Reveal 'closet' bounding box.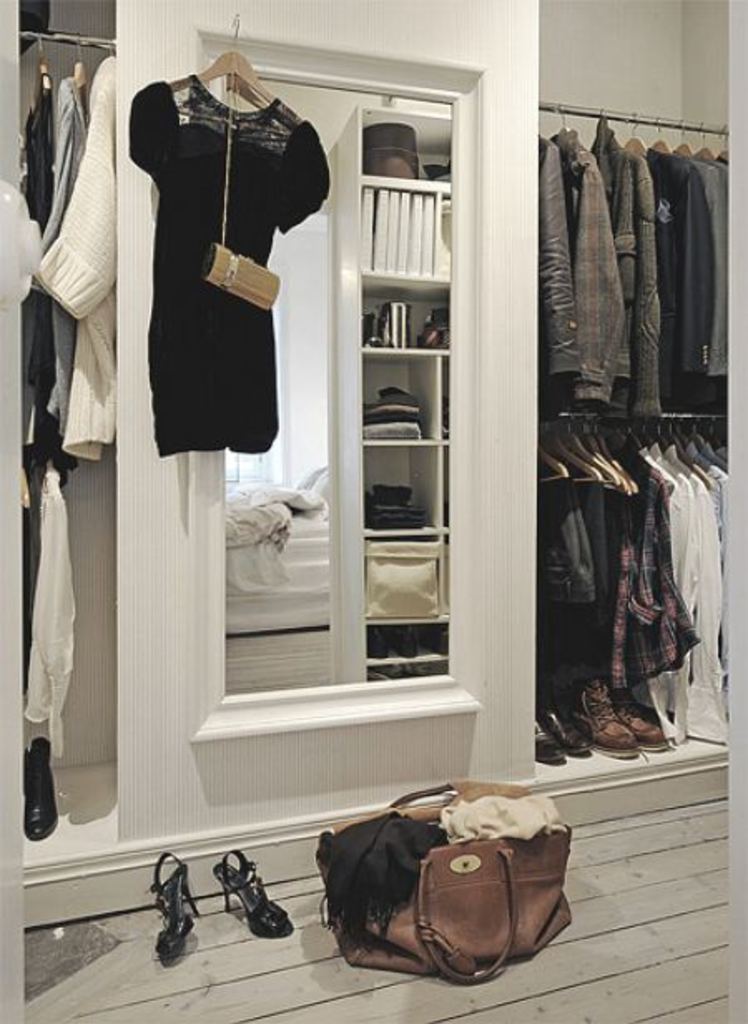
Revealed: (x1=23, y1=439, x2=78, y2=760).
